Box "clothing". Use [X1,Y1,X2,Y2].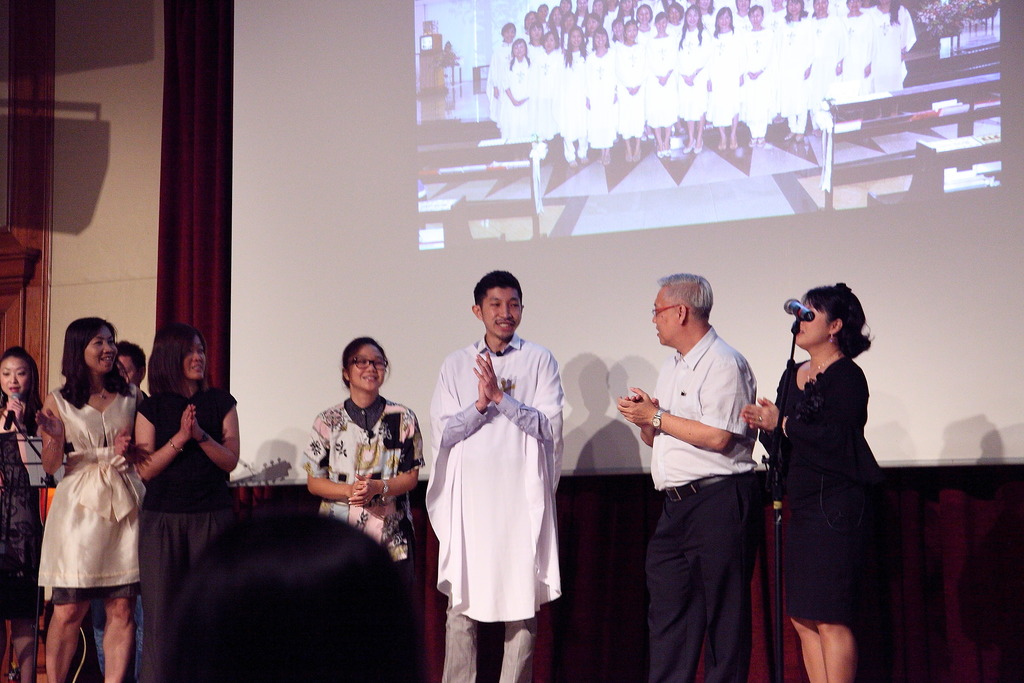
[429,319,574,638].
